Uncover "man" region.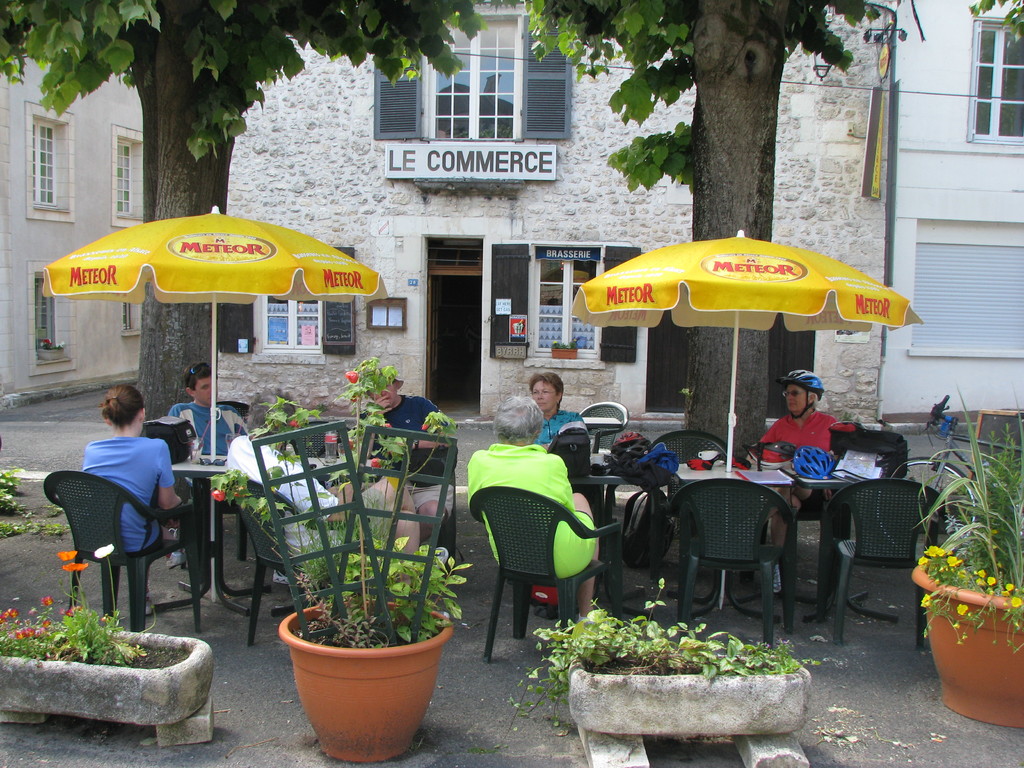
Uncovered: x1=226, y1=381, x2=355, y2=597.
